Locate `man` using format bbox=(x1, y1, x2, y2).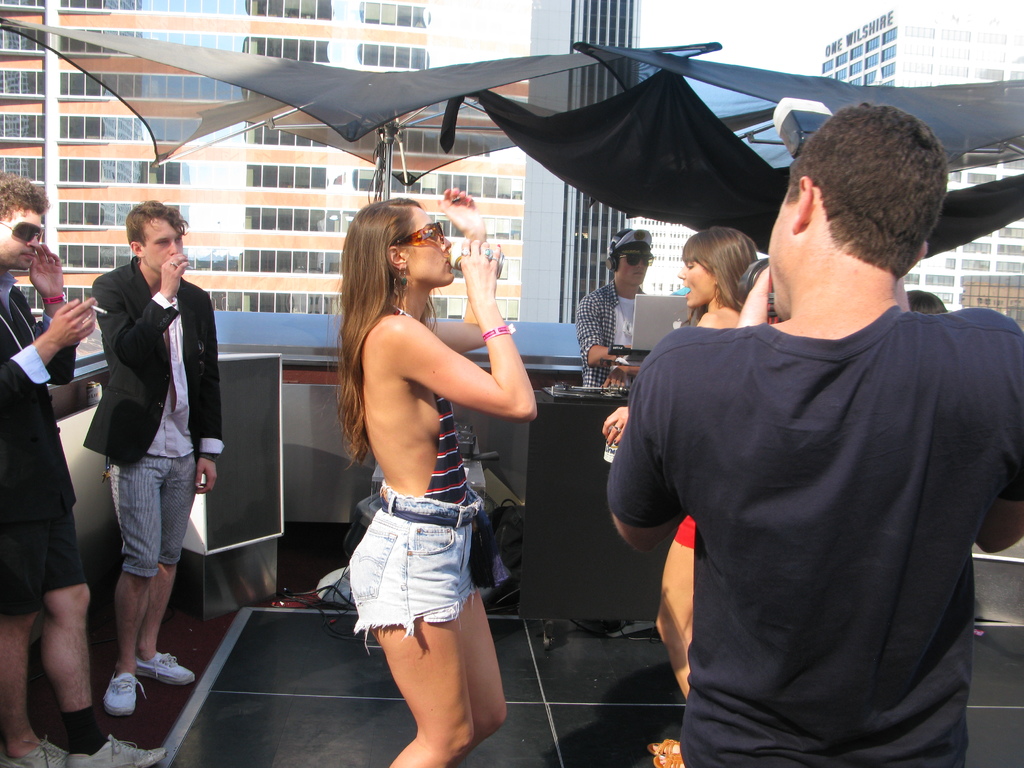
bbox=(605, 100, 1023, 767).
